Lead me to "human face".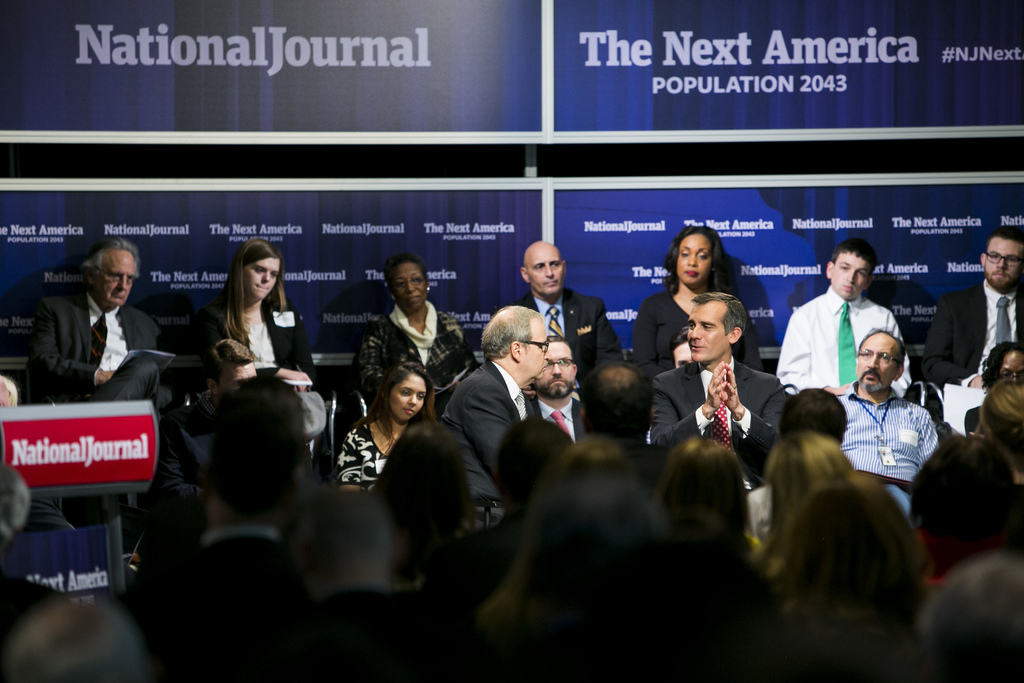
Lead to bbox=[520, 317, 552, 378].
